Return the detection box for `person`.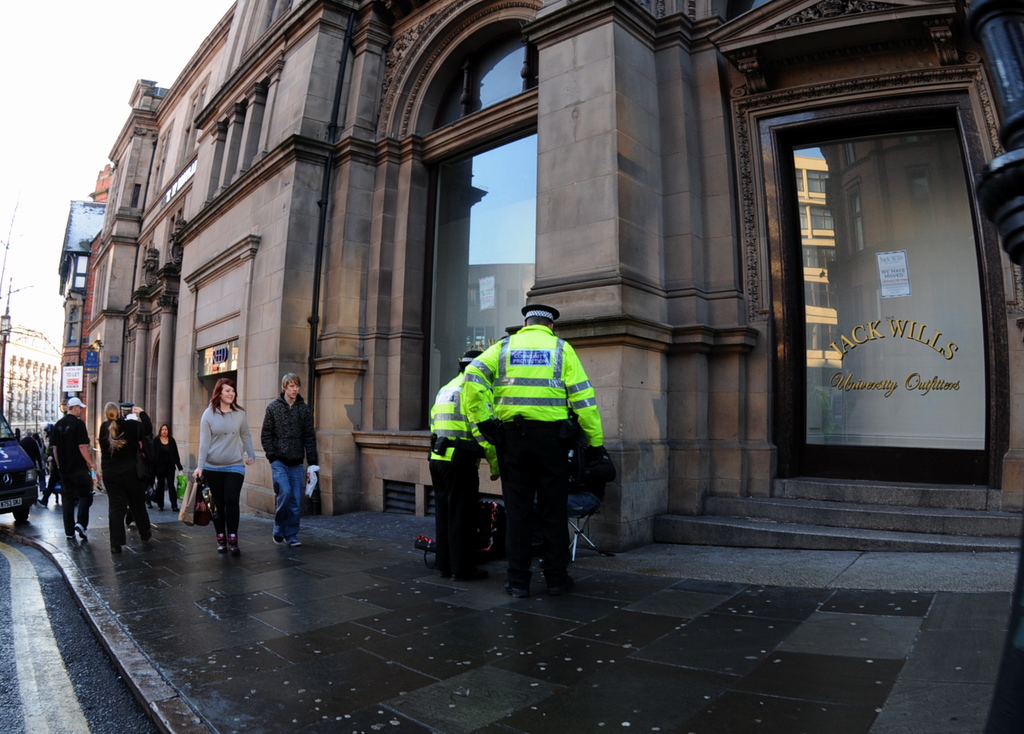
left=98, top=398, right=136, bottom=527.
